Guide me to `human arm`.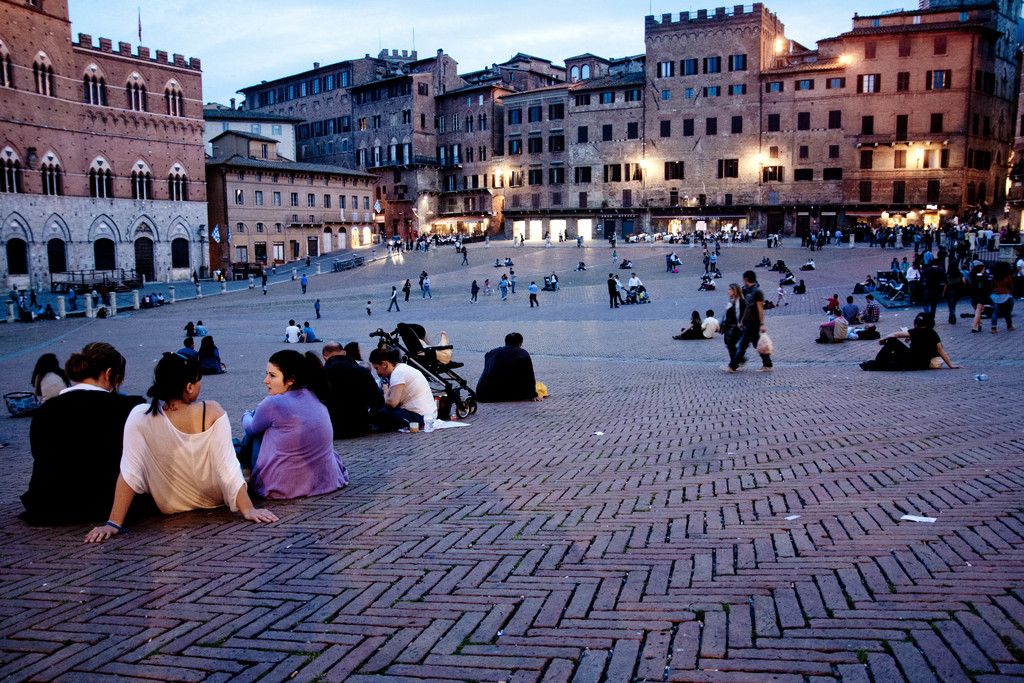
Guidance: detection(637, 279, 643, 288).
